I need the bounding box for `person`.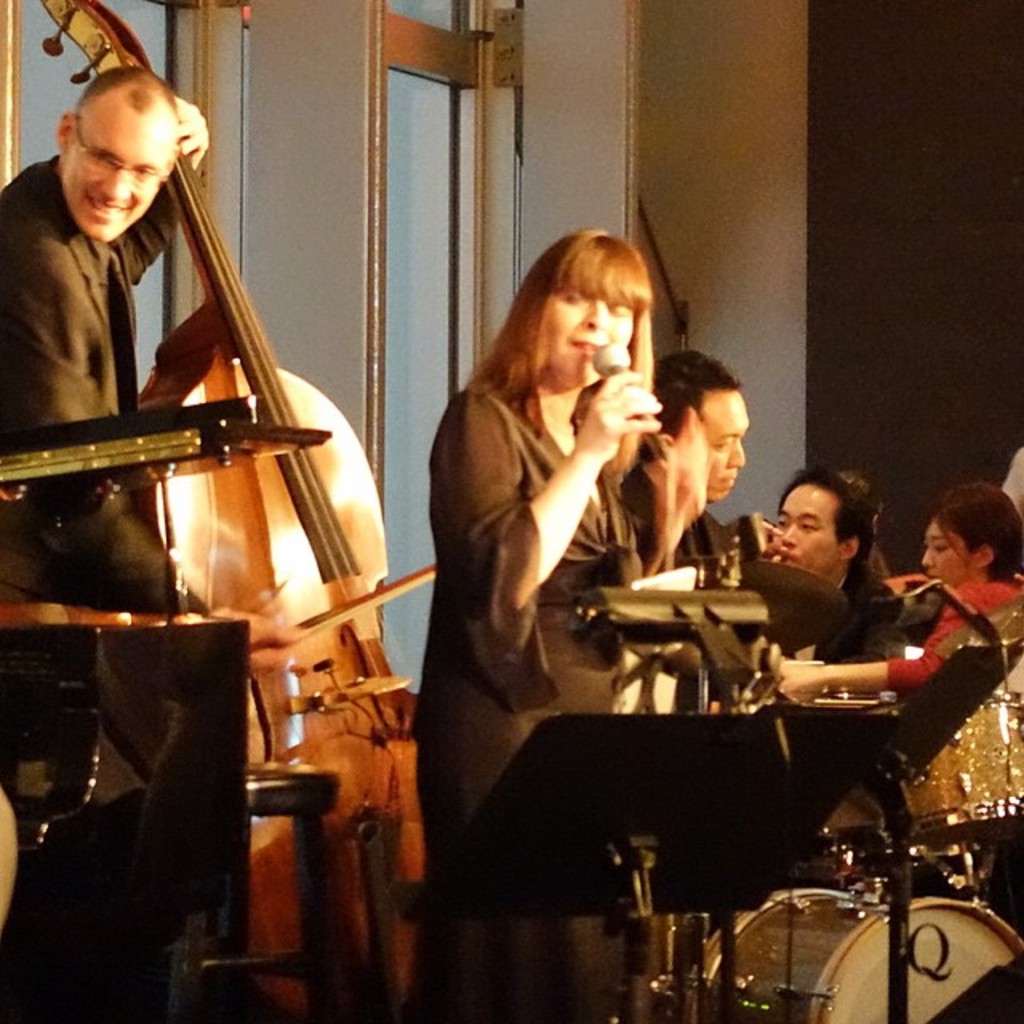
Here it is: select_region(0, 53, 211, 603).
